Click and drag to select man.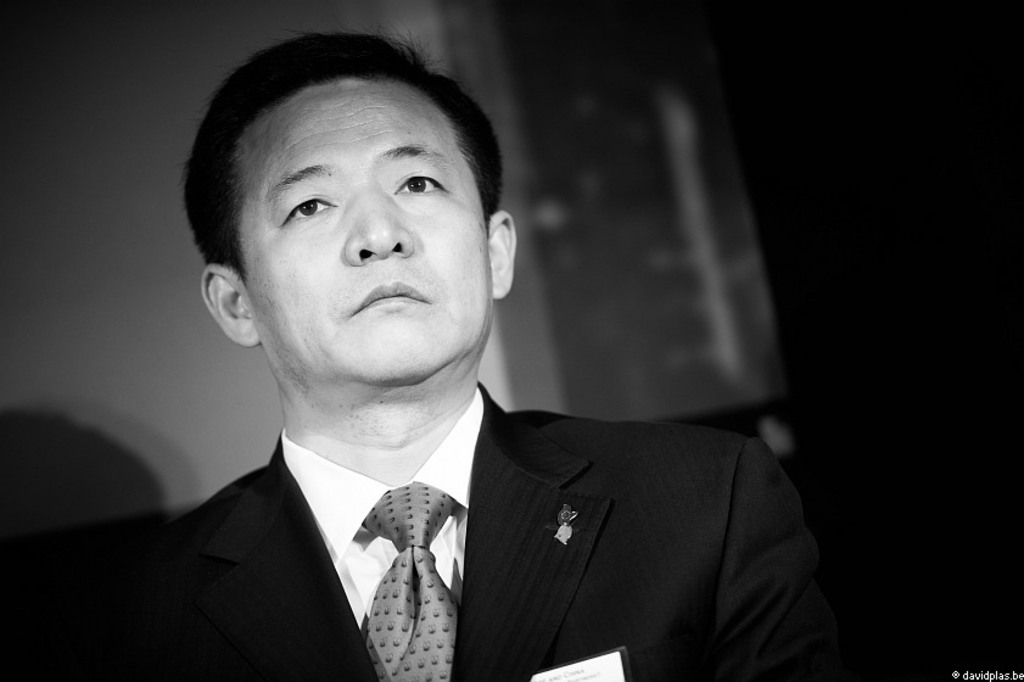
Selection: locate(6, 30, 874, 681).
